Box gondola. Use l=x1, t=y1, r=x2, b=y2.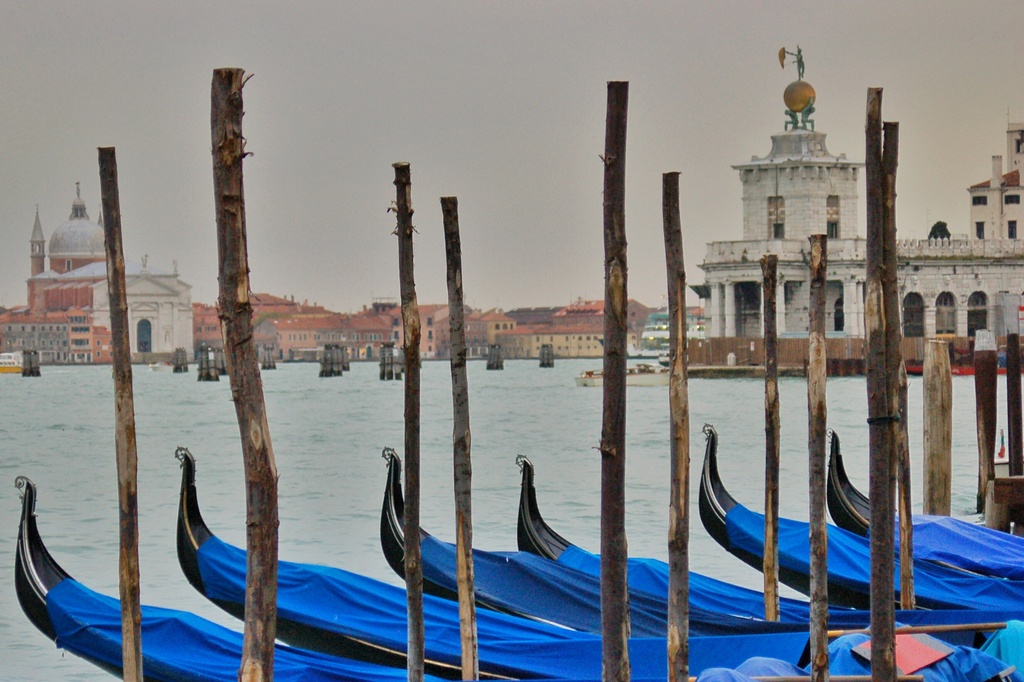
l=689, t=415, r=1023, b=622.
